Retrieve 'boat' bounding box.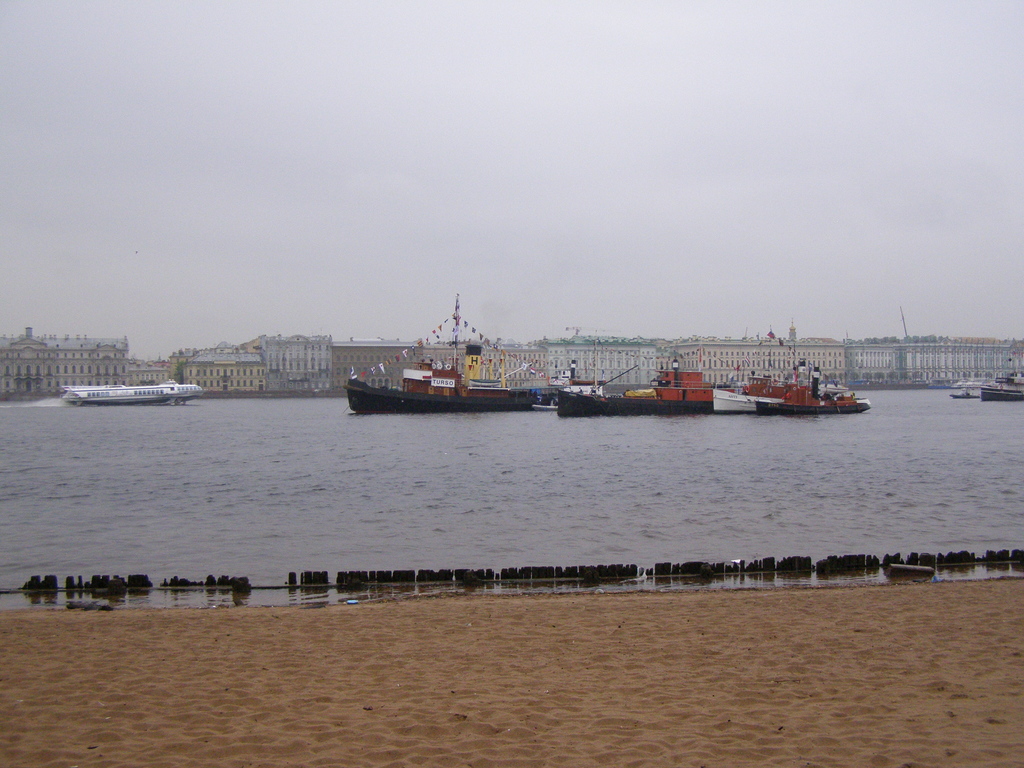
Bounding box: locate(950, 373, 979, 399).
